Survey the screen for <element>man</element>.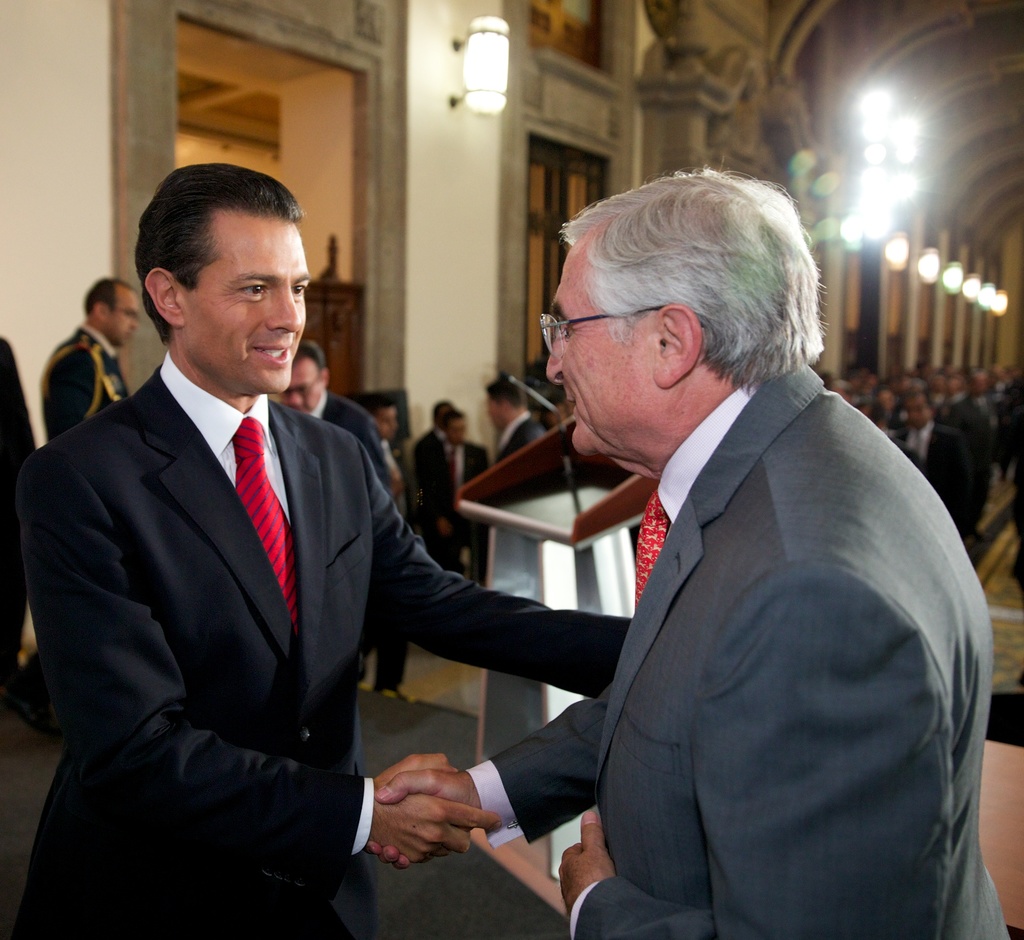
Survey found: bbox(272, 335, 399, 493).
